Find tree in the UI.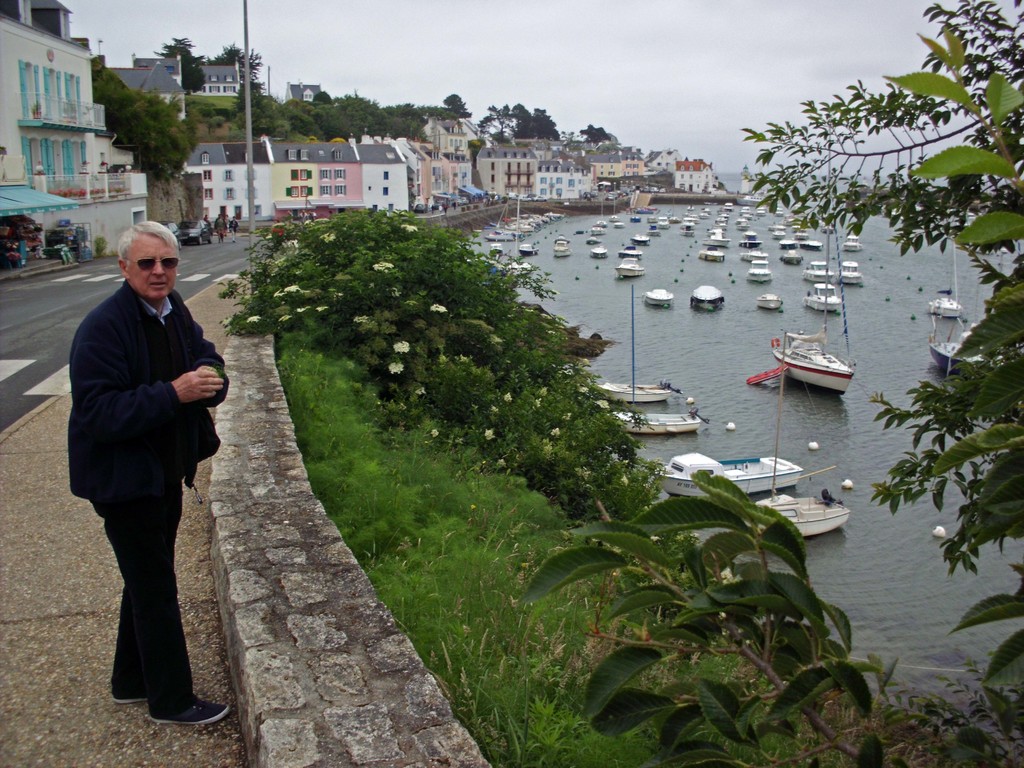
UI element at <bbox>582, 121, 612, 146</bbox>.
